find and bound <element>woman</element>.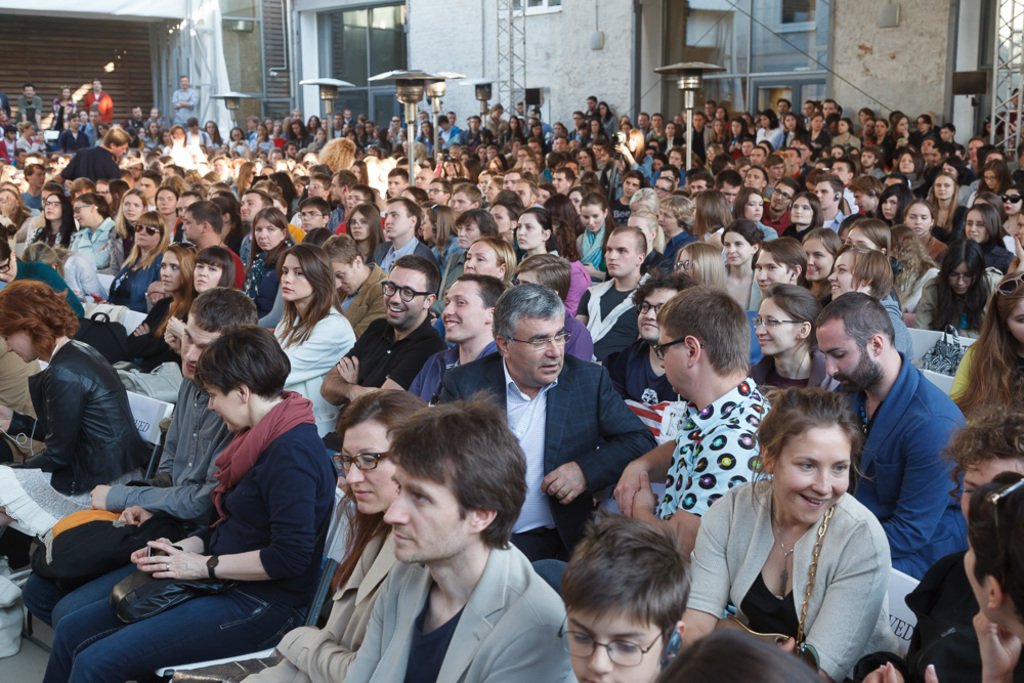
Bound: Rect(56, 113, 89, 154).
